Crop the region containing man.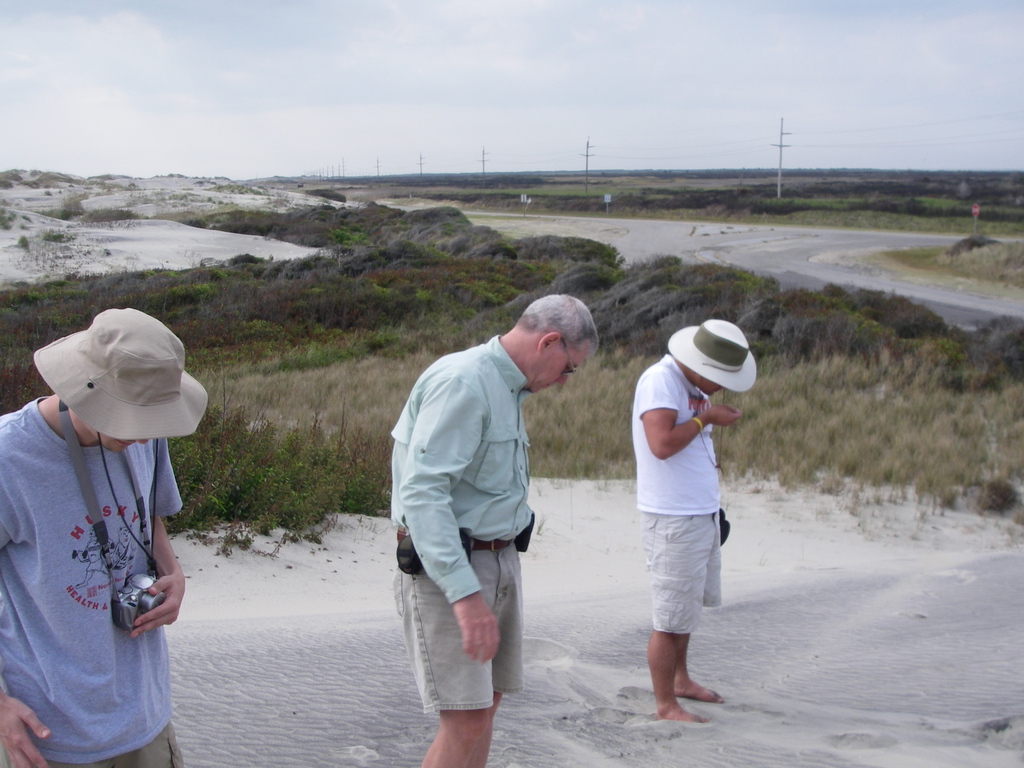
Crop region: [630, 319, 749, 723].
